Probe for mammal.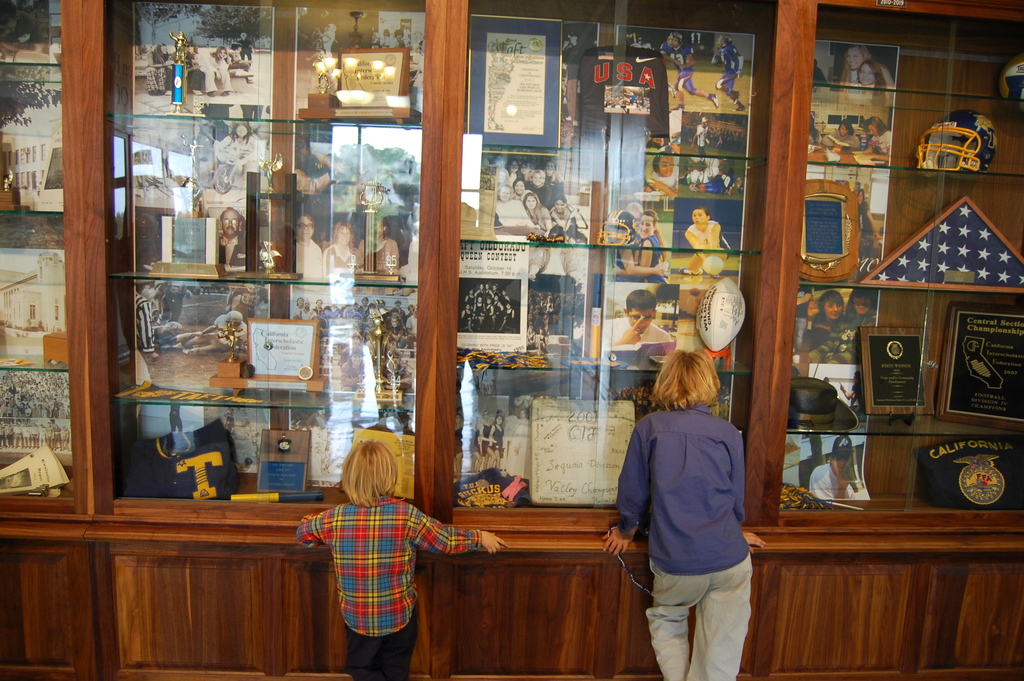
Probe result: {"x1": 822, "y1": 119, "x2": 860, "y2": 148}.
